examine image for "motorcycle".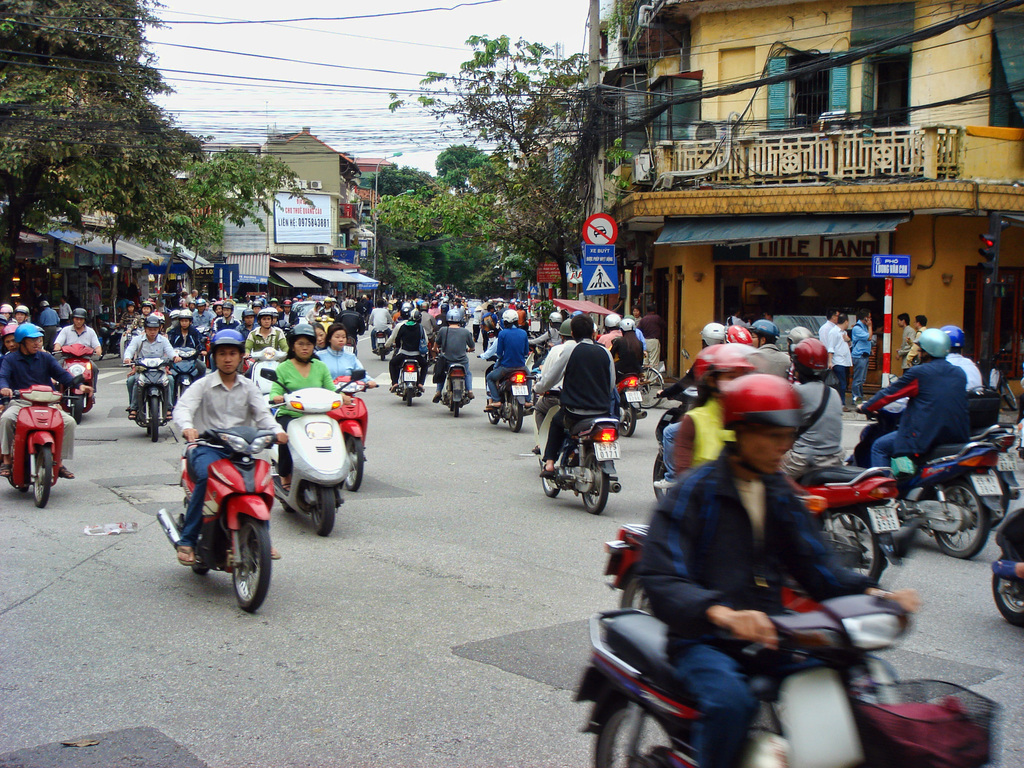
Examination result: bbox=[374, 329, 396, 360].
